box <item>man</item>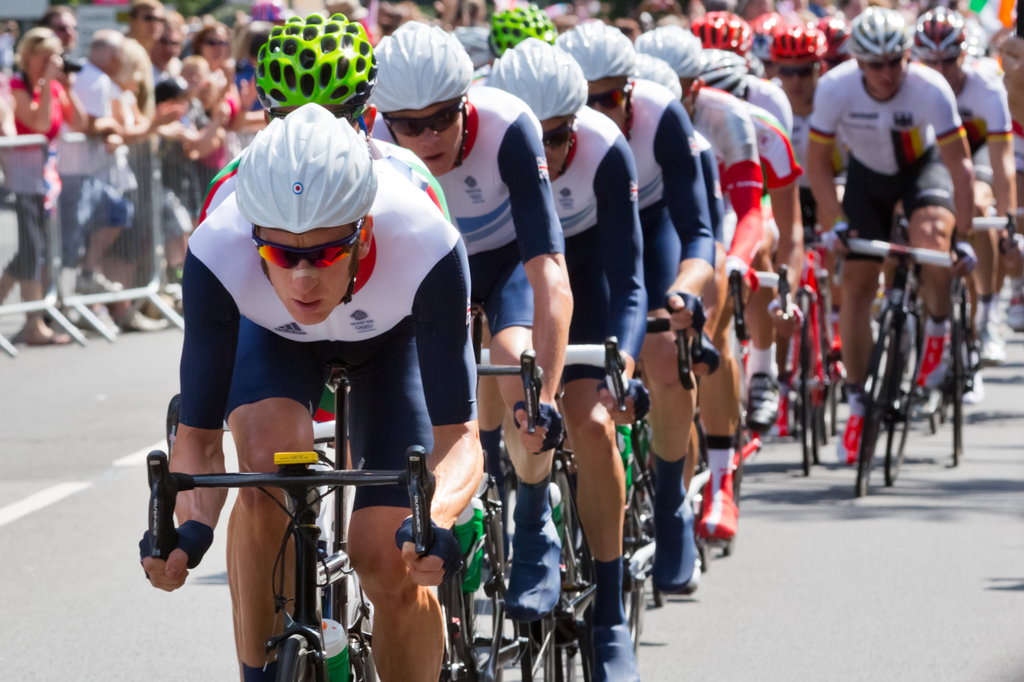
rect(64, 28, 126, 338)
